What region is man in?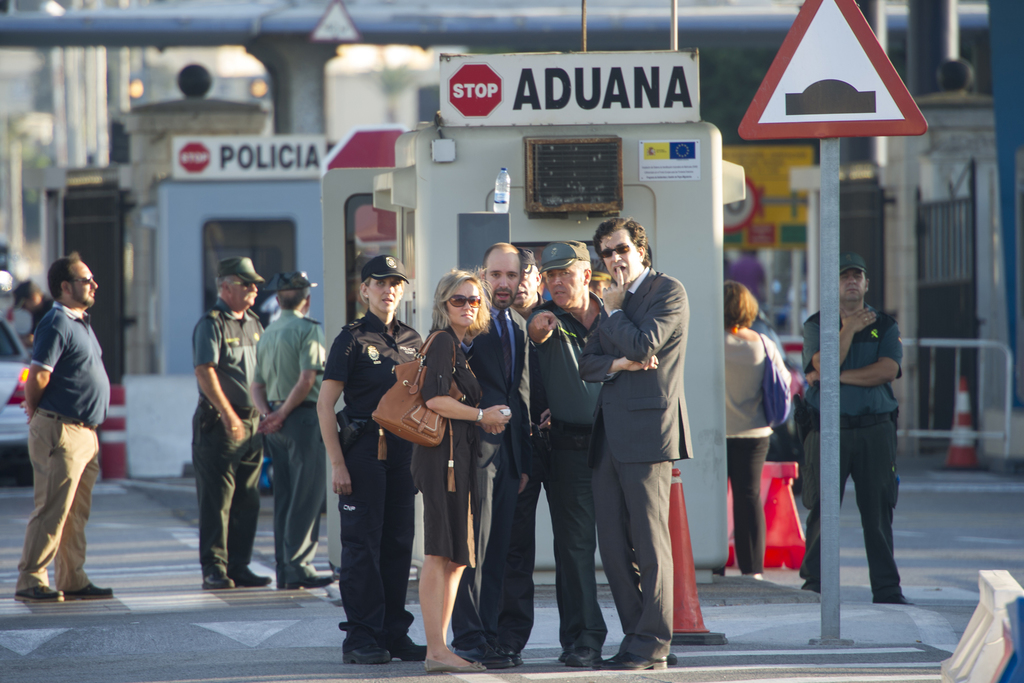
BBox(582, 213, 696, 675).
